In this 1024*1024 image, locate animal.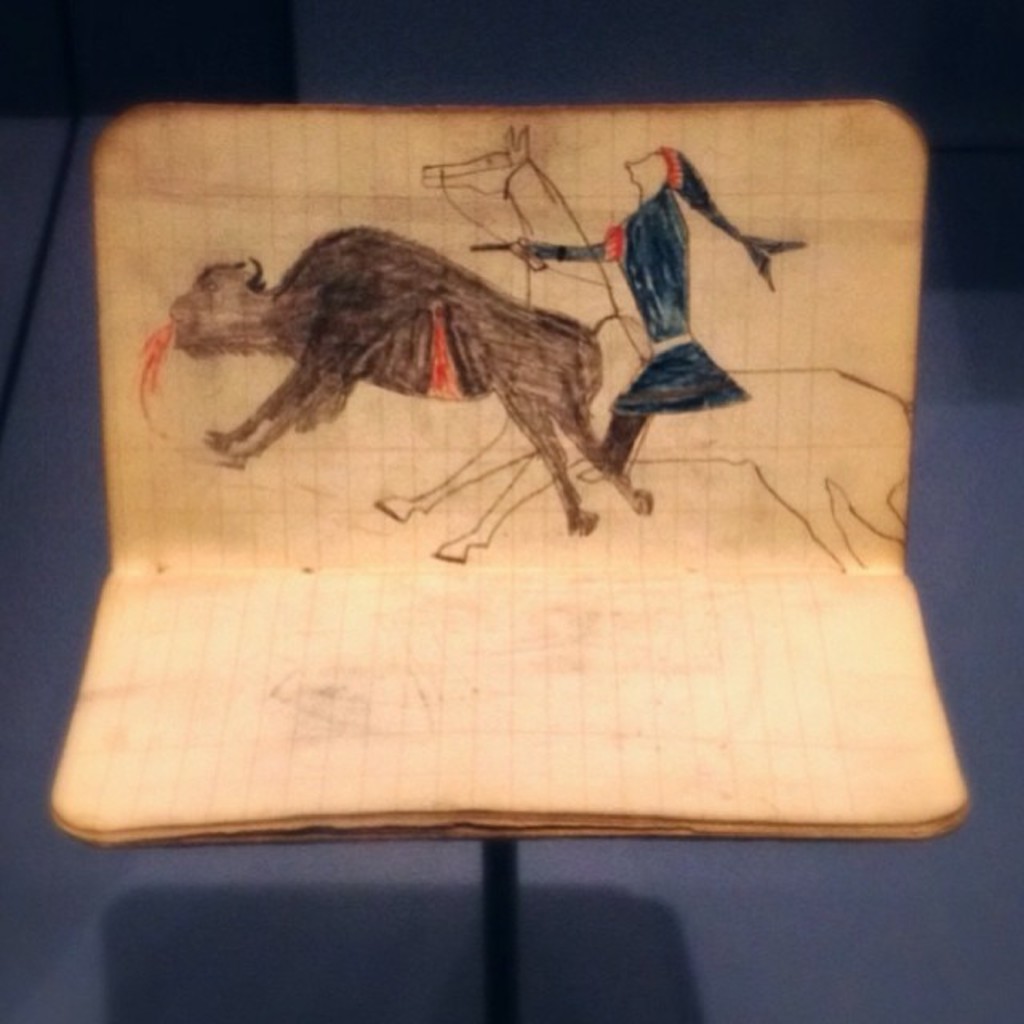
Bounding box: (left=160, top=221, right=658, bottom=539).
